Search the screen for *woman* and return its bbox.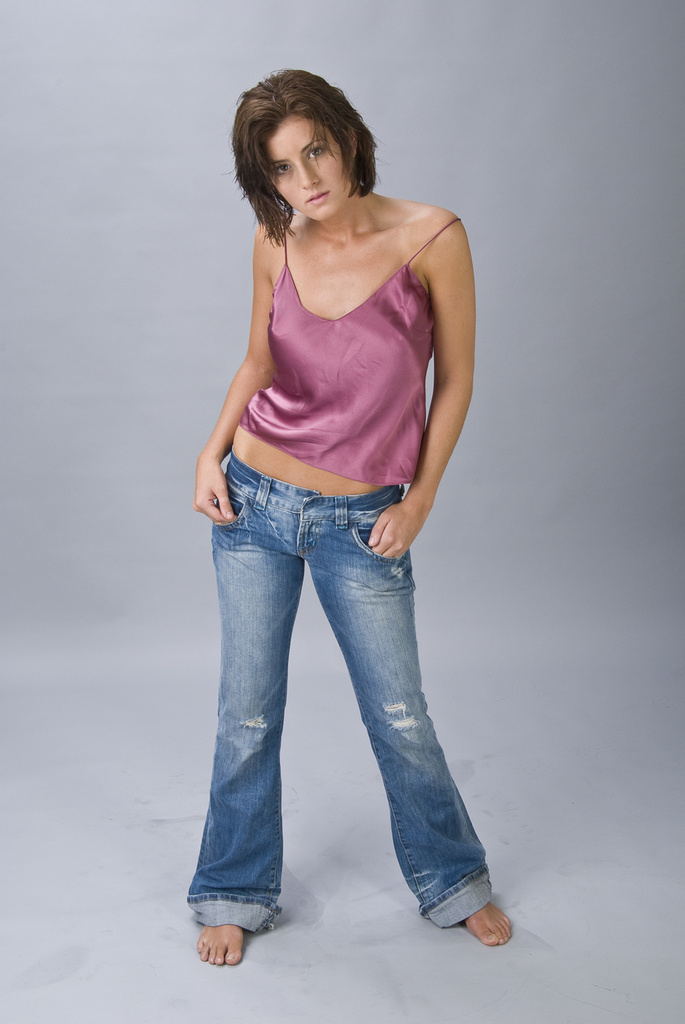
Found: [x1=169, y1=48, x2=492, y2=993].
